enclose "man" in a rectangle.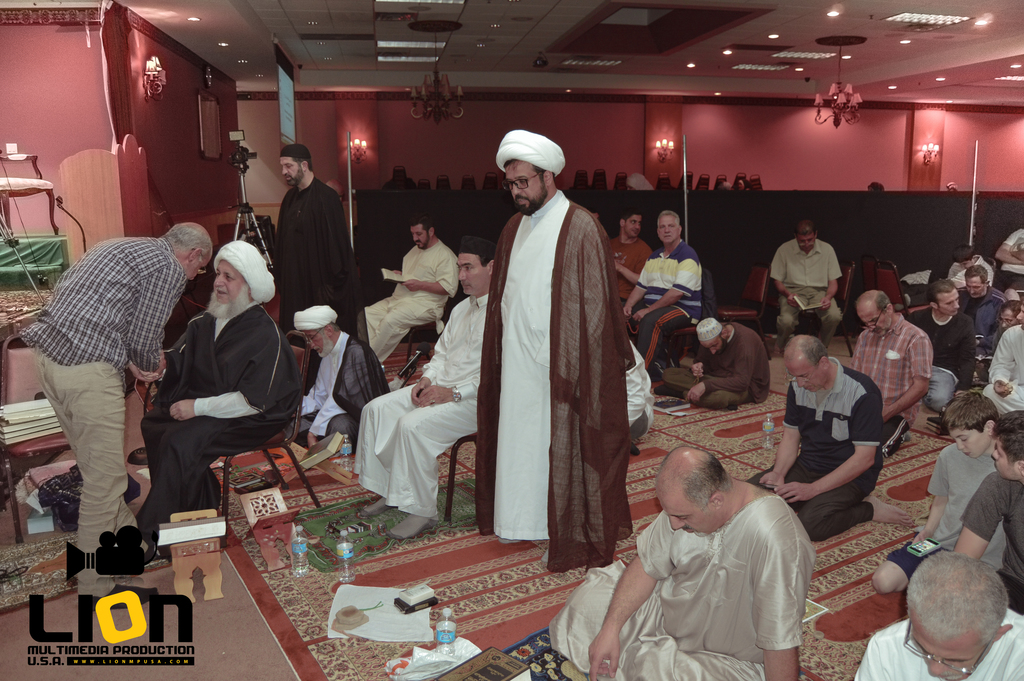
[x1=624, y1=205, x2=721, y2=388].
